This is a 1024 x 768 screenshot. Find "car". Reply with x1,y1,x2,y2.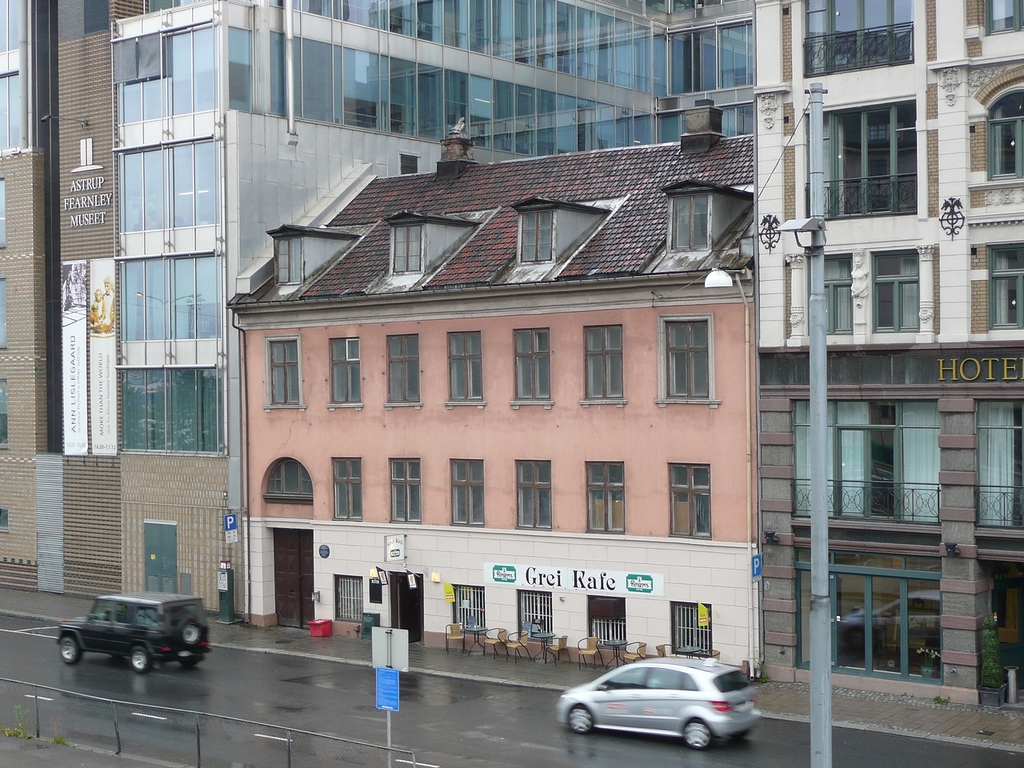
55,583,215,674.
